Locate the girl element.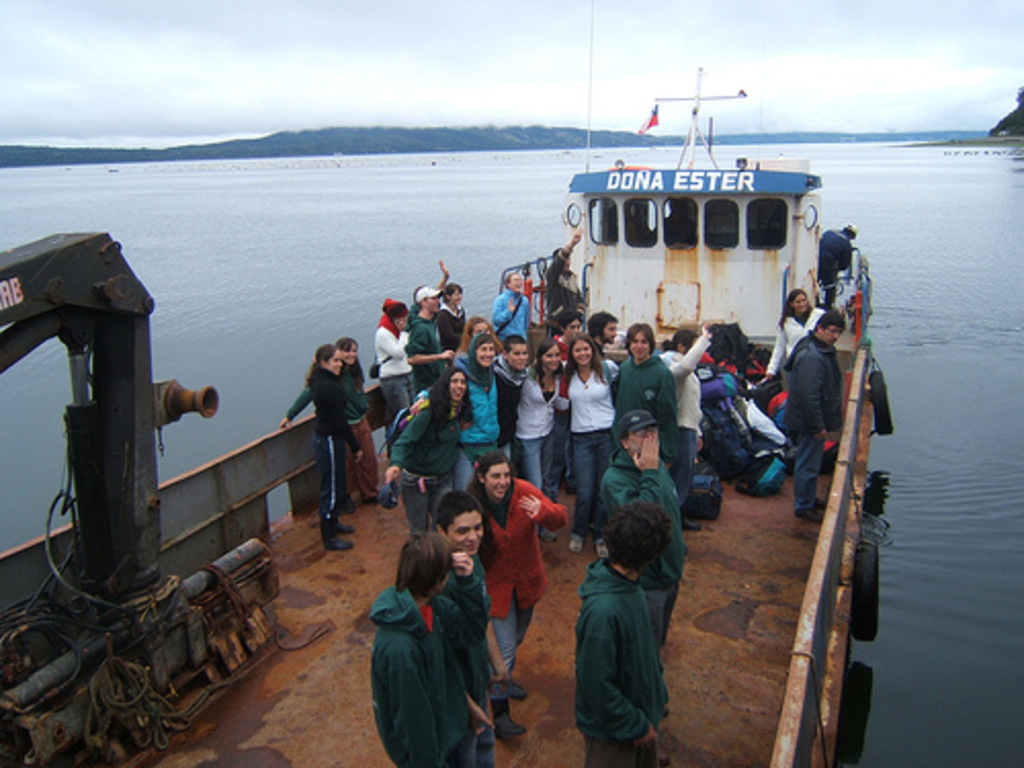
Element bbox: (305,338,358,557).
